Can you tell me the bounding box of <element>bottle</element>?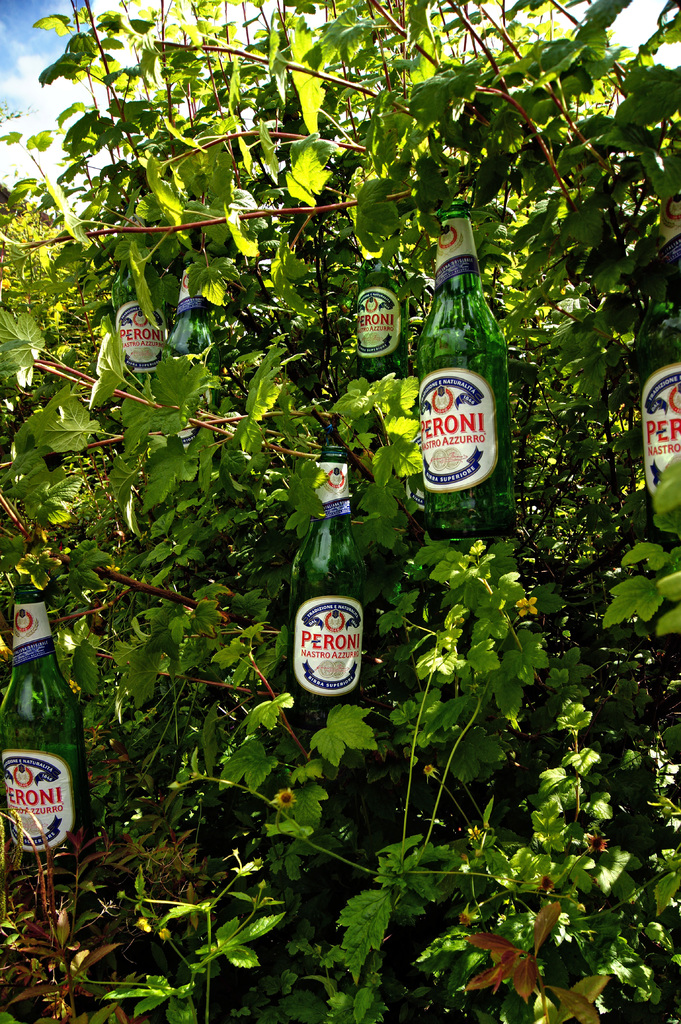
region(409, 196, 528, 549).
